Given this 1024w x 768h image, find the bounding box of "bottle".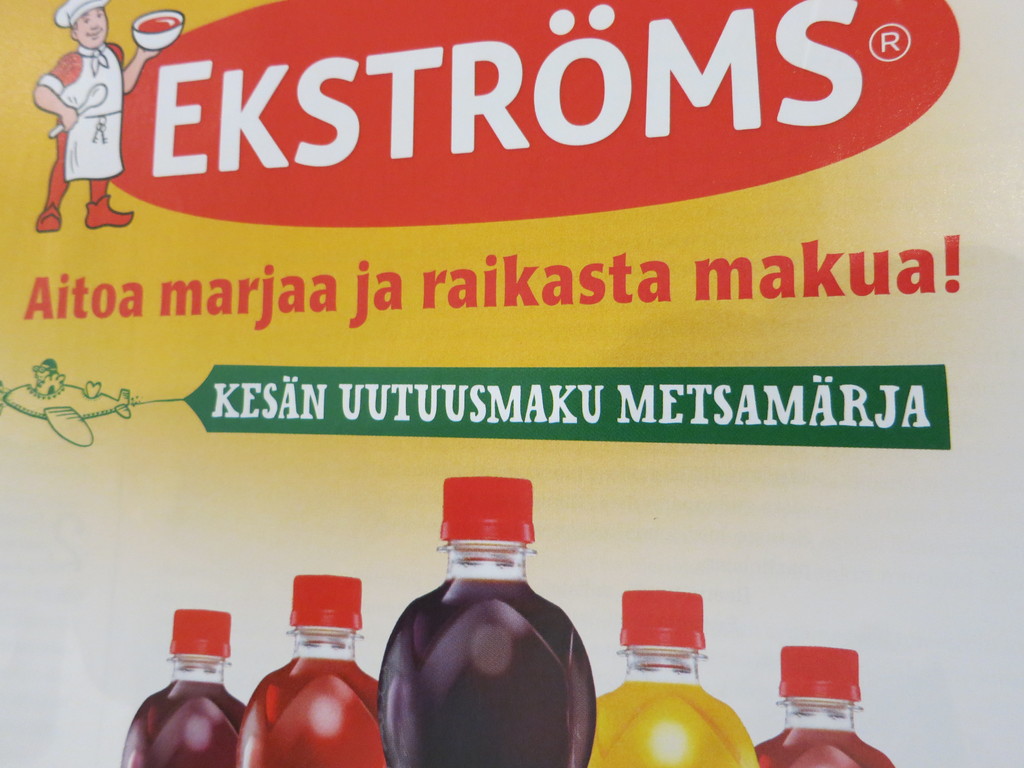
759, 651, 900, 767.
